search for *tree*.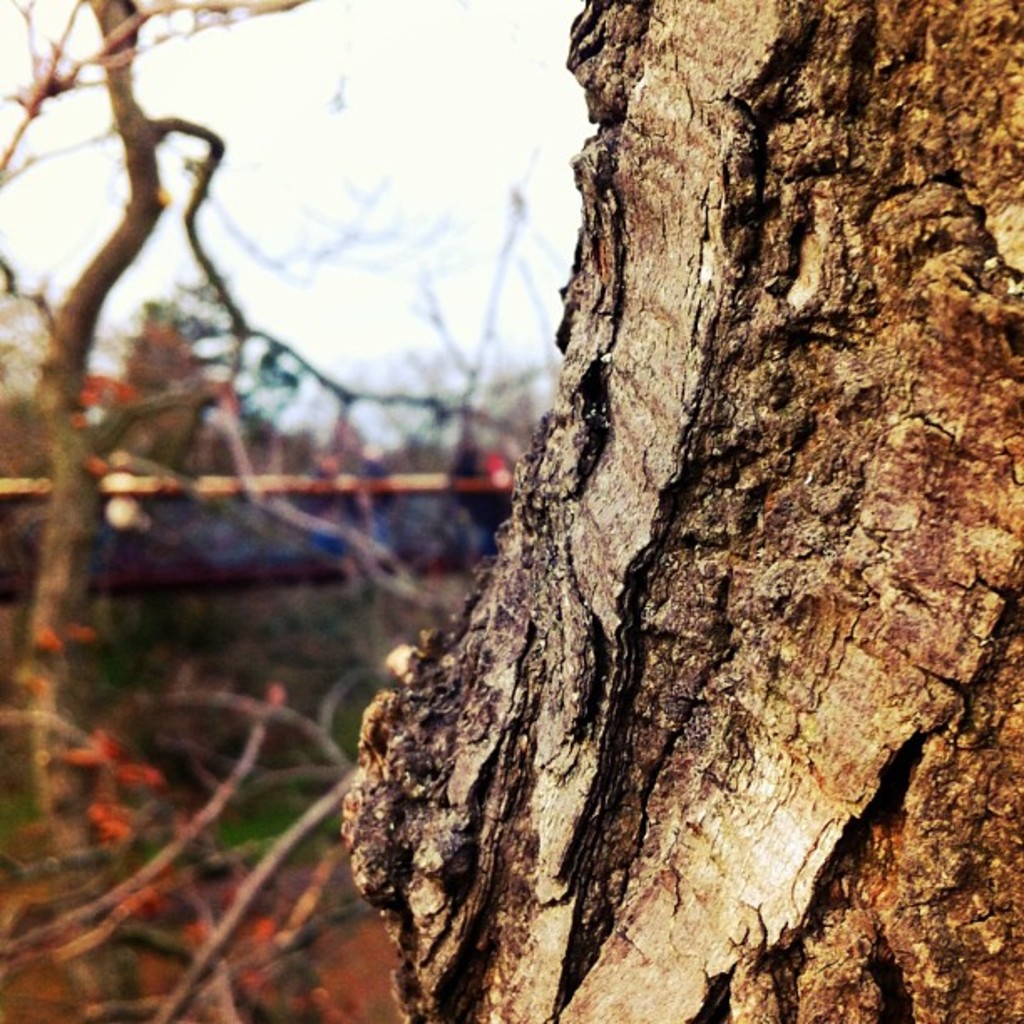
Found at {"x1": 336, "y1": 0, "x2": 1022, "y2": 1022}.
